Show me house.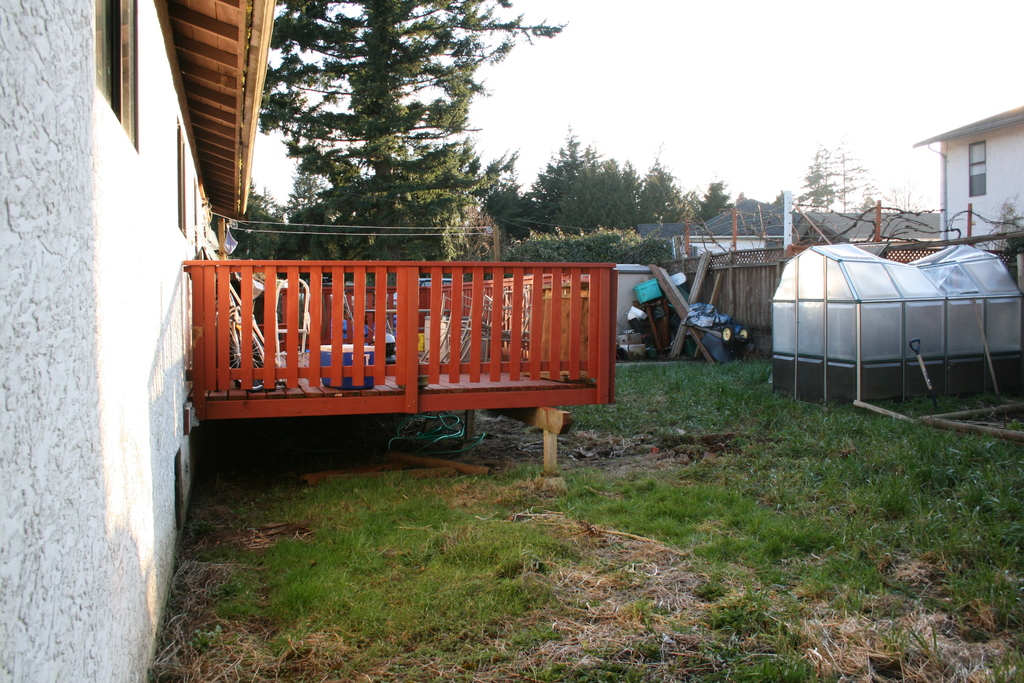
house is here: (0, 0, 273, 682).
